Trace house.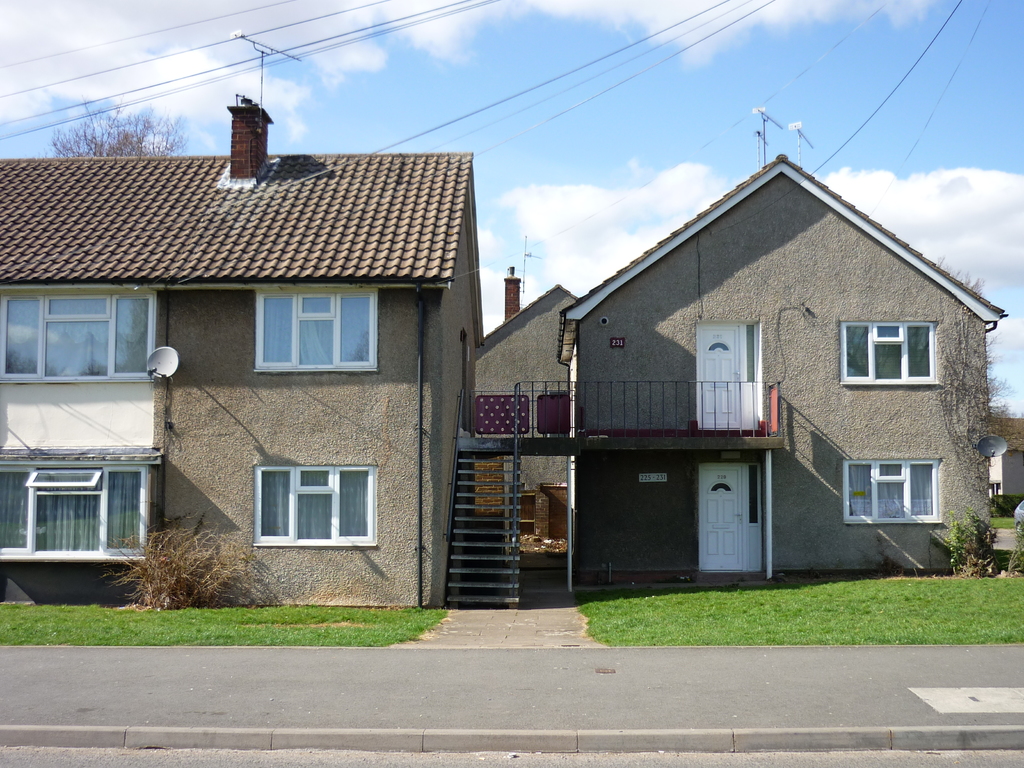
Traced to [x1=995, y1=404, x2=1023, y2=518].
